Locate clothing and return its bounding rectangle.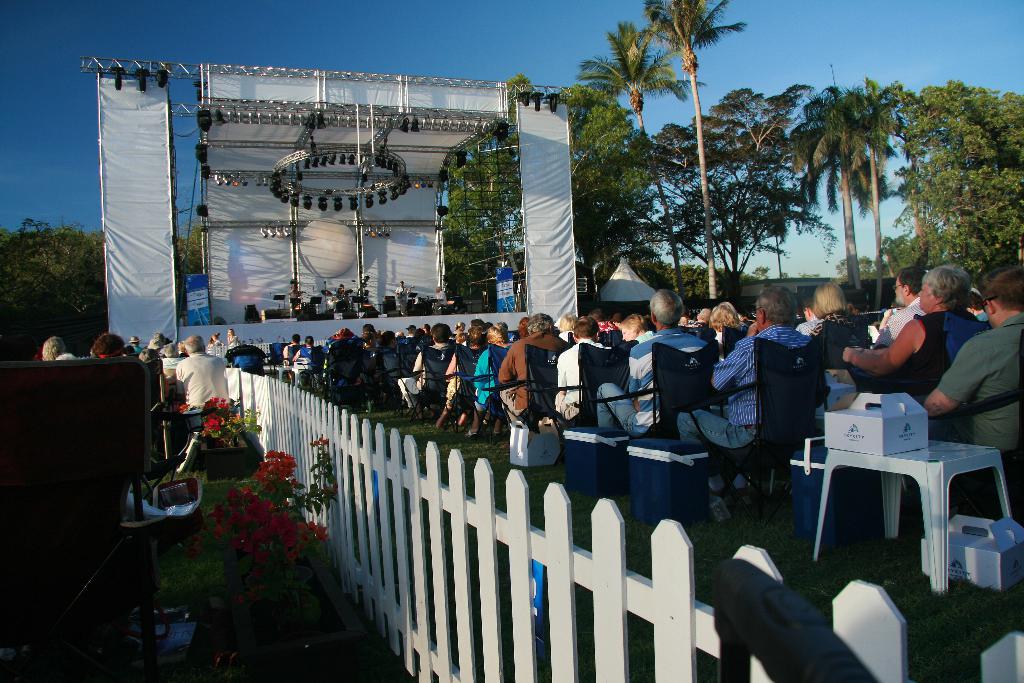
select_region(927, 313, 1023, 454).
